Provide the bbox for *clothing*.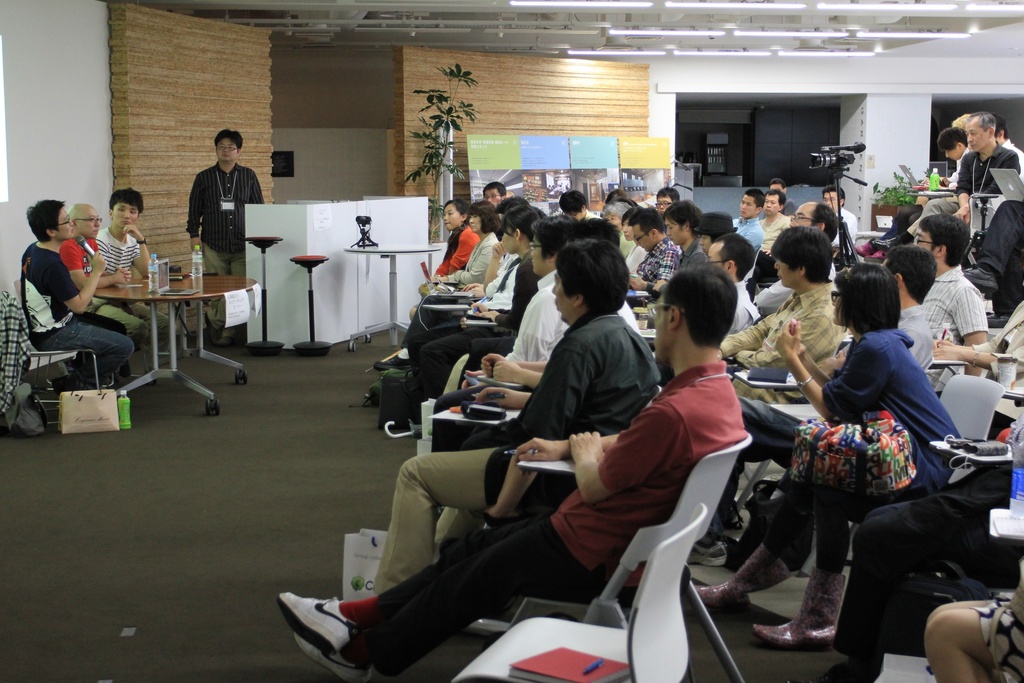
[755,205,784,248].
